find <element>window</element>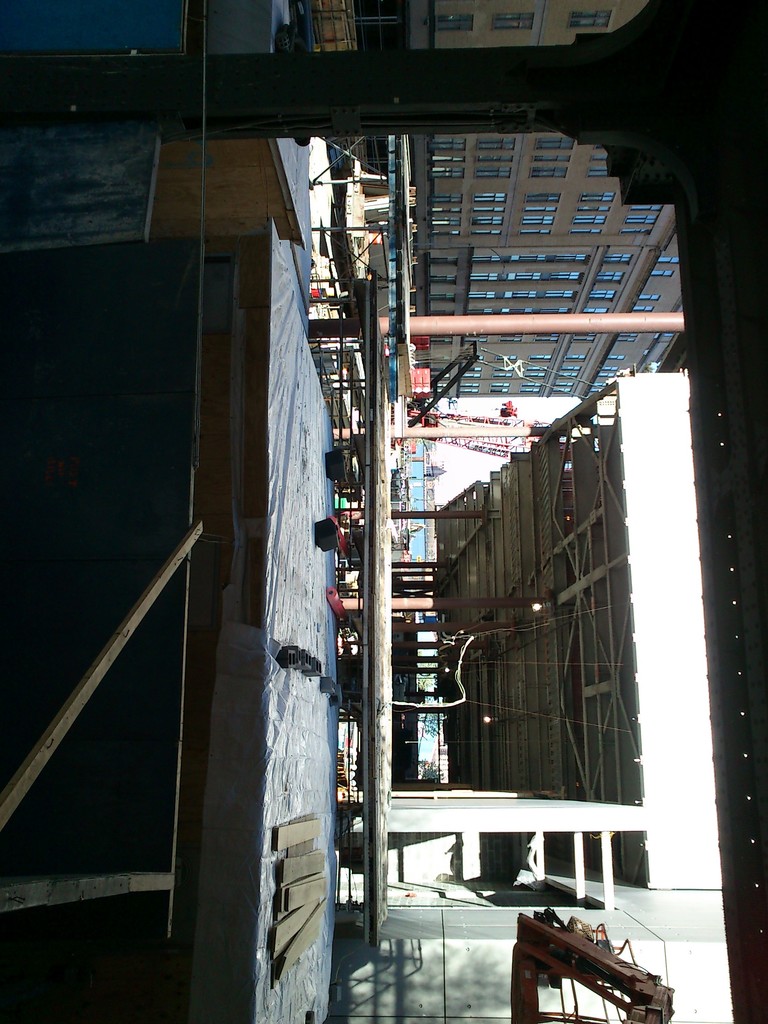
459,387,480,394
